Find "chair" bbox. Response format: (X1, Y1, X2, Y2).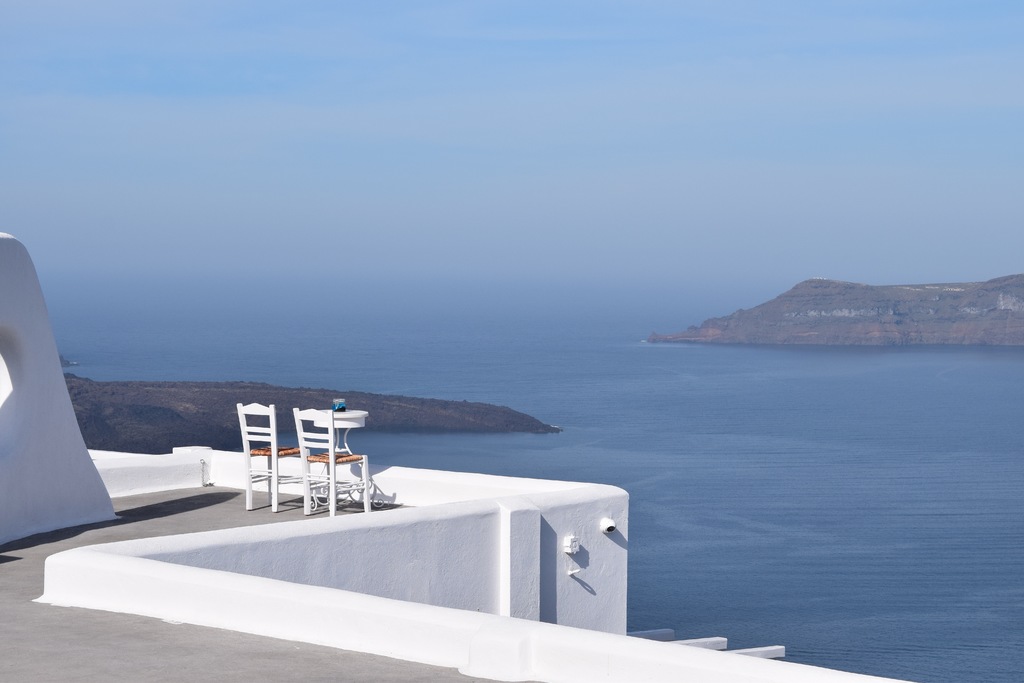
(236, 401, 304, 511).
